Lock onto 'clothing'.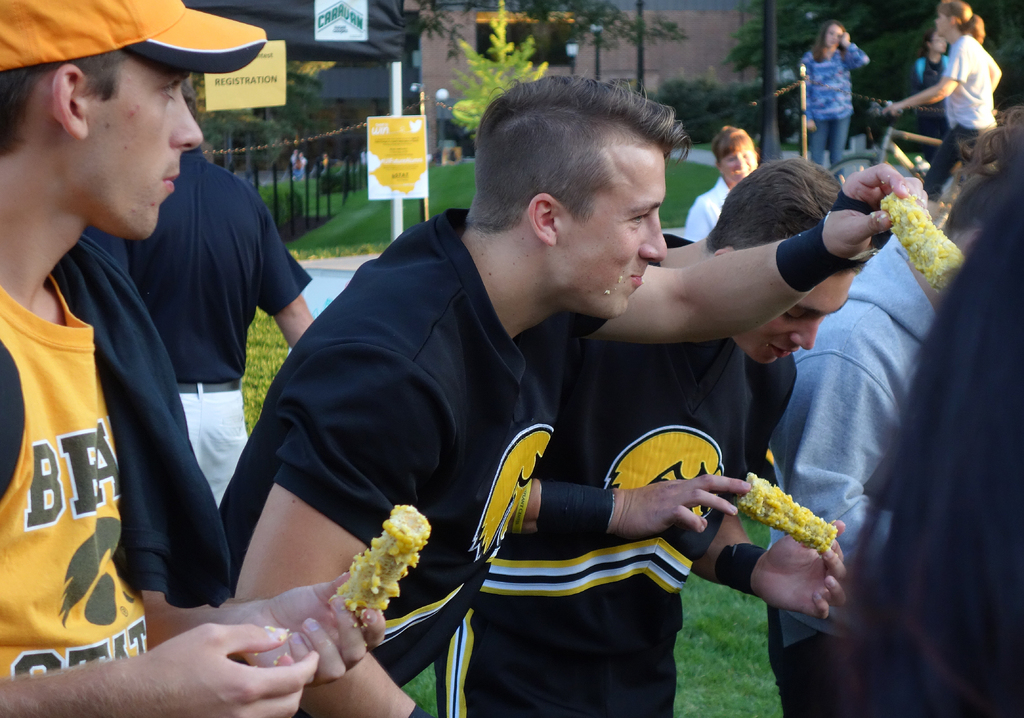
Locked: {"x1": 48, "y1": 225, "x2": 236, "y2": 618}.
